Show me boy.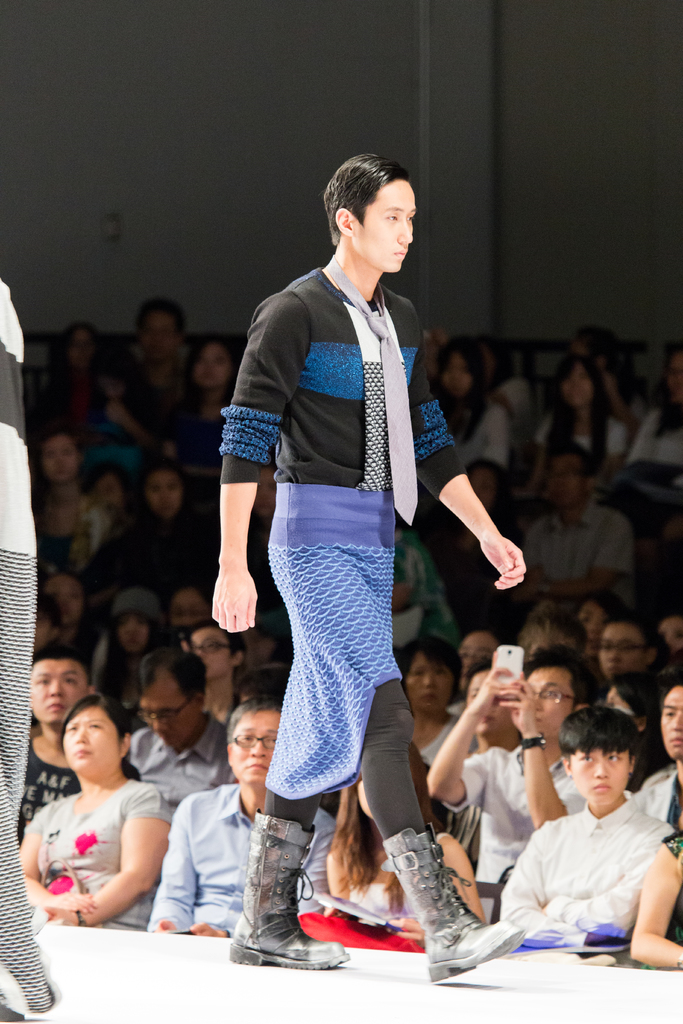
boy is here: [x1=20, y1=638, x2=141, y2=846].
